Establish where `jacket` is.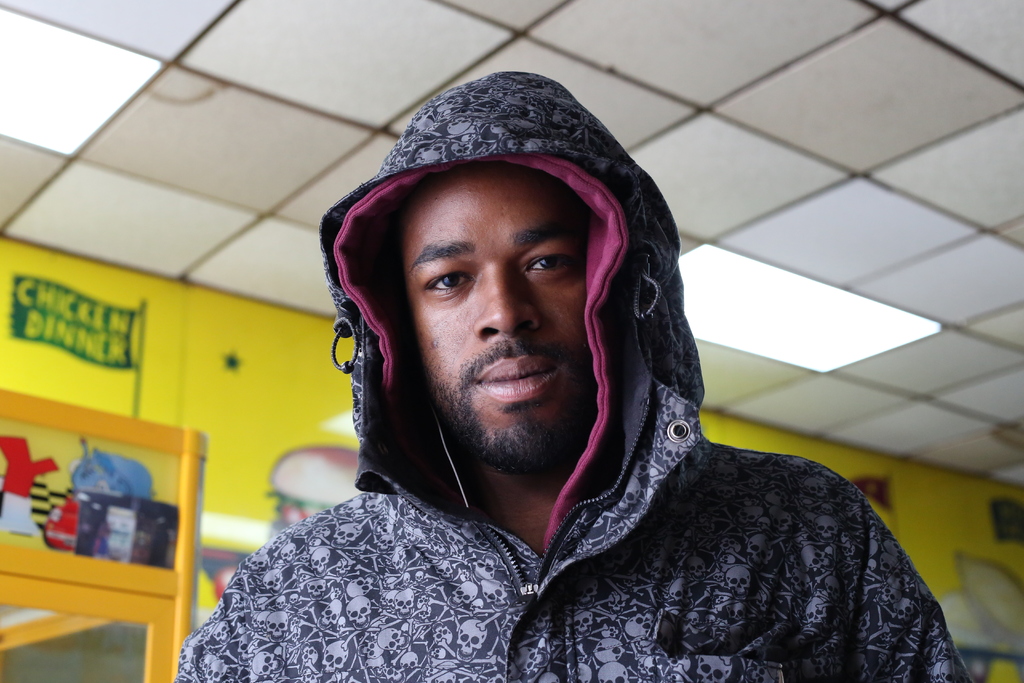
Established at <box>192,166,898,682</box>.
